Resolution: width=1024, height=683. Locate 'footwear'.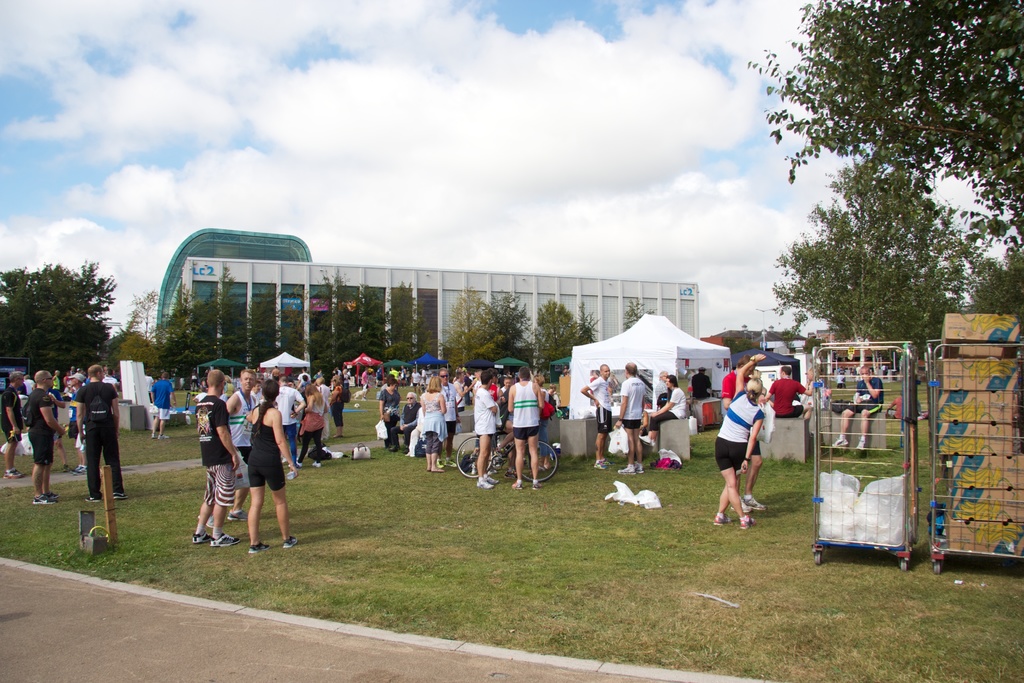
bbox=(33, 495, 55, 503).
